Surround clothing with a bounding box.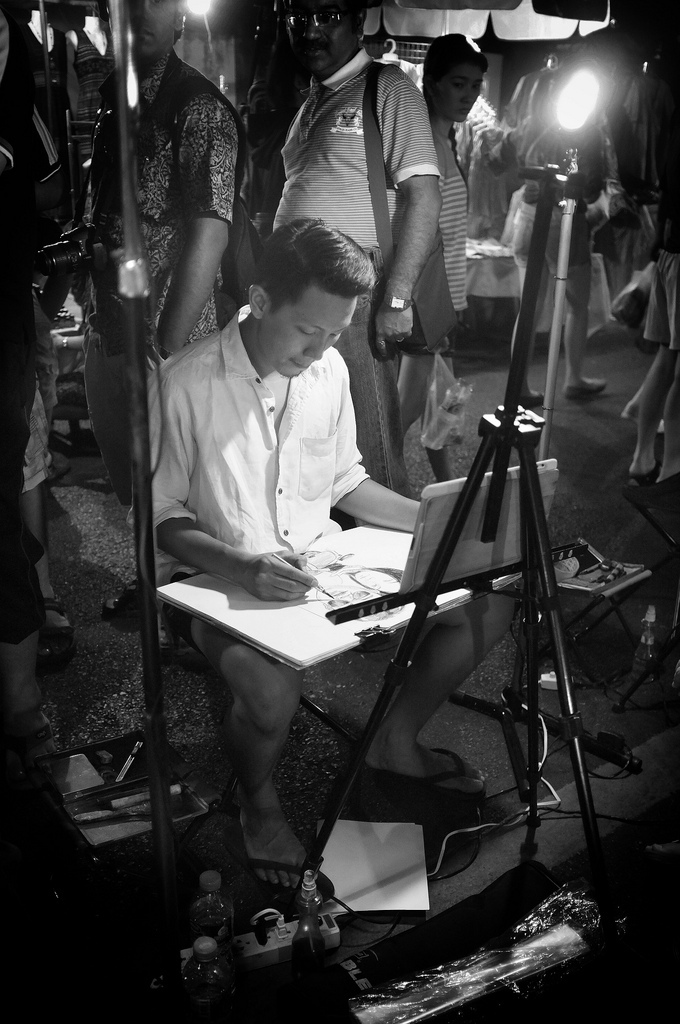
{"left": 639, "top": 190, "right": 679, "bottom": 350}.
